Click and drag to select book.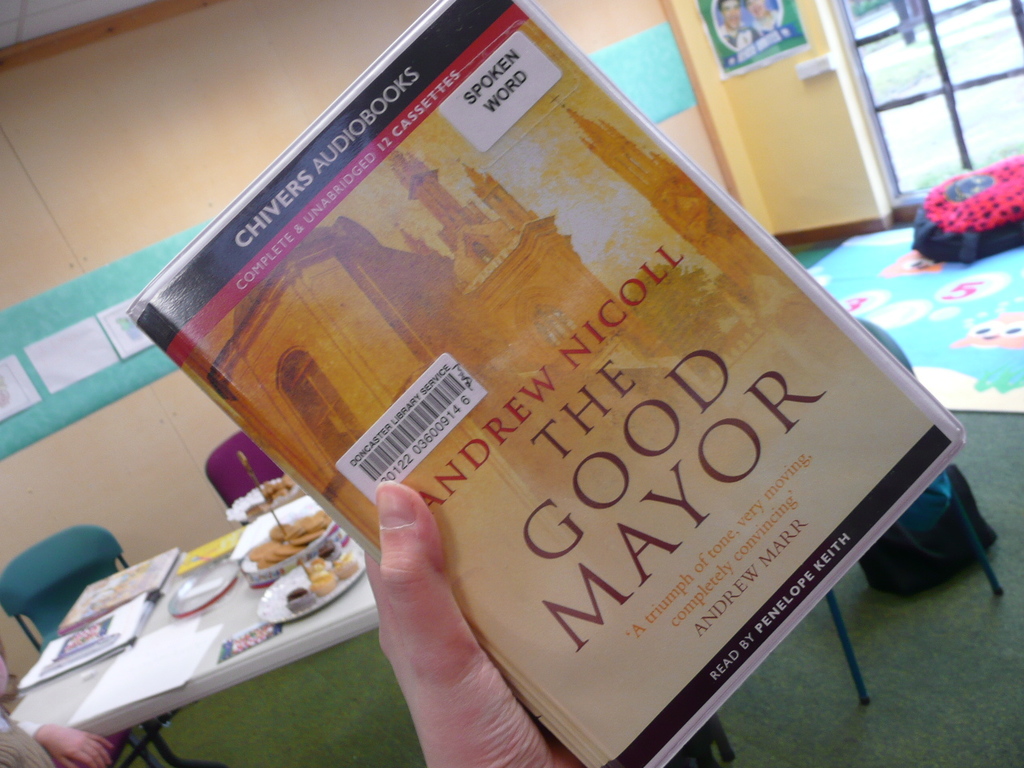
Selection: bbox(15, 594, 143, 694).
